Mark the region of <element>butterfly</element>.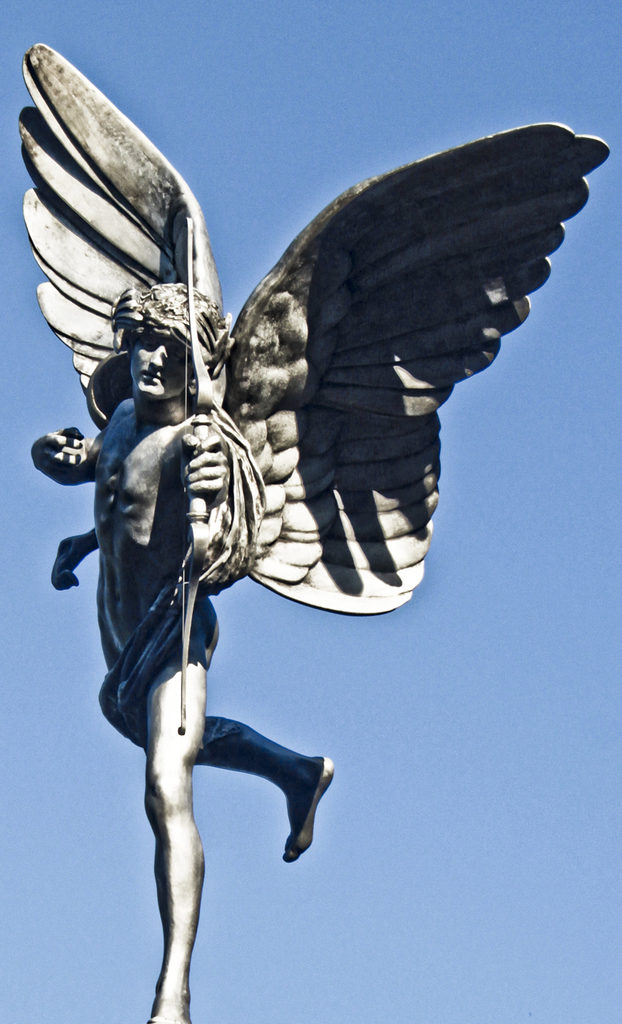
Region: [left=18, top=44, right=613, bottom=615].
